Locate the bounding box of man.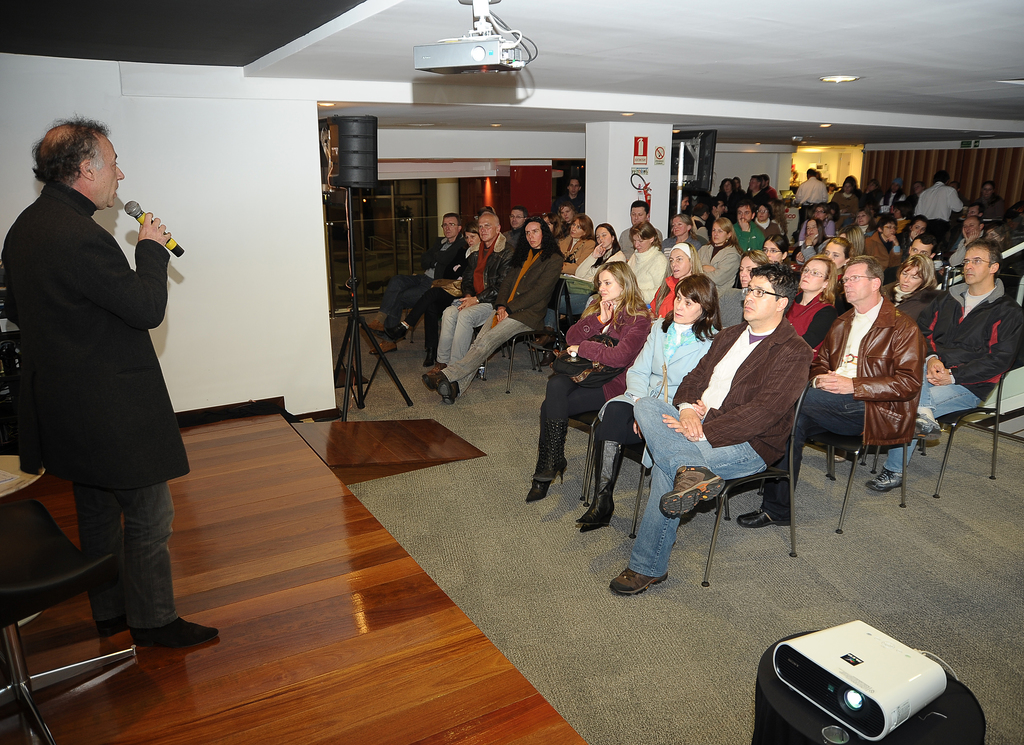
Bounding box: 421 211 514 391.
